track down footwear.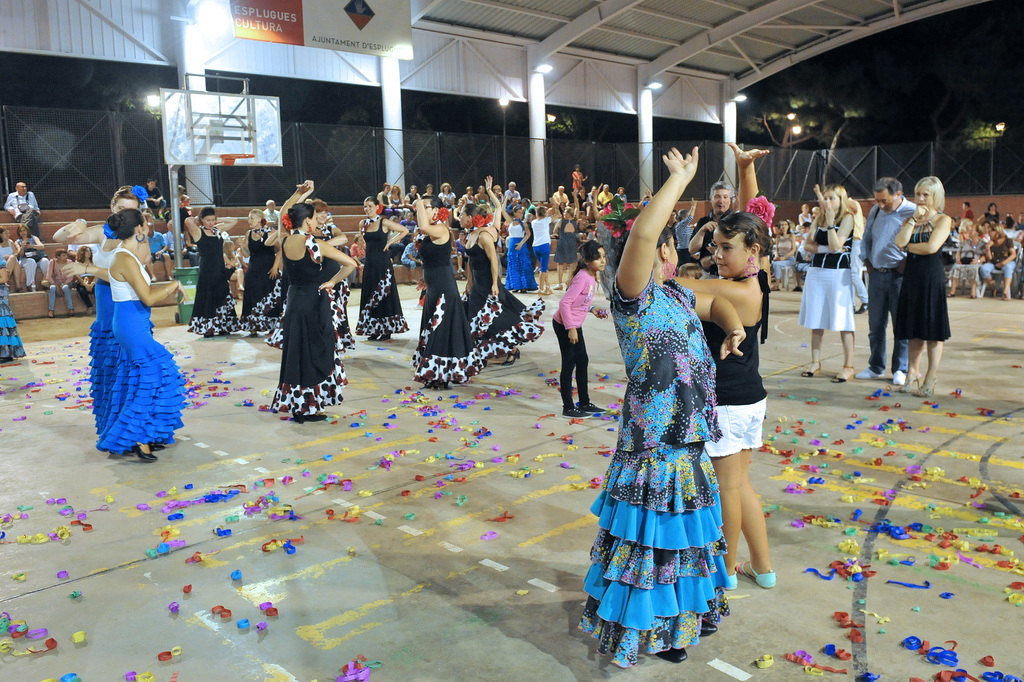
Tracked to crop(856, 367, 886, 376).
